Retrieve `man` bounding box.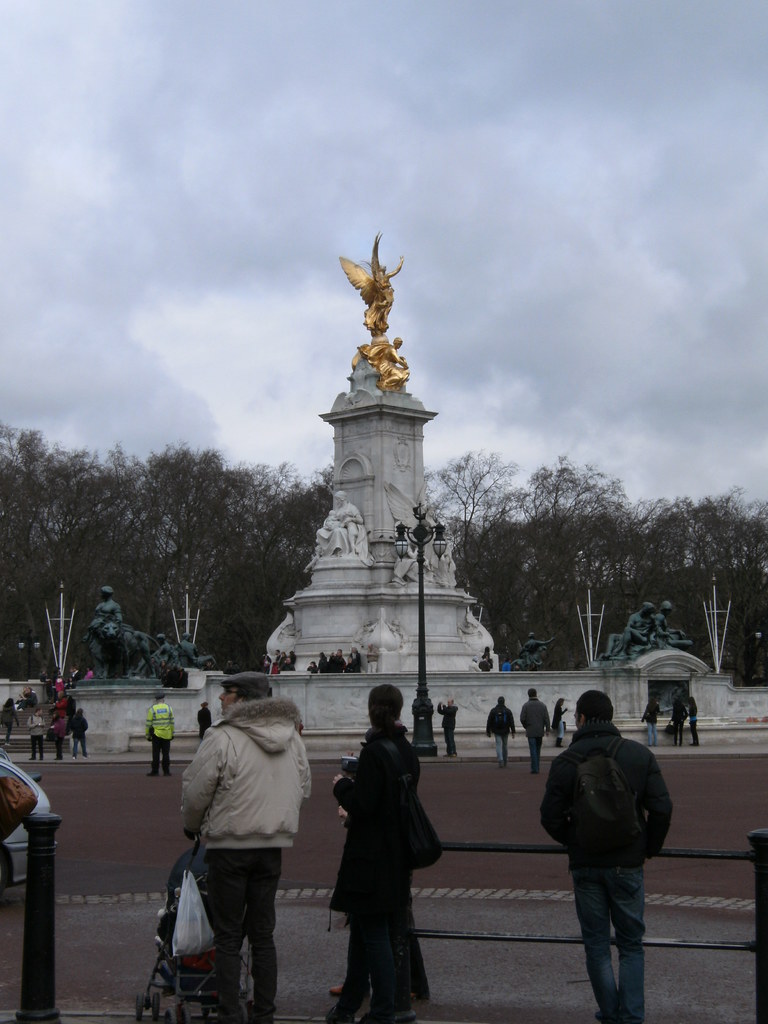
Bounding box: 521,688,552,771.
